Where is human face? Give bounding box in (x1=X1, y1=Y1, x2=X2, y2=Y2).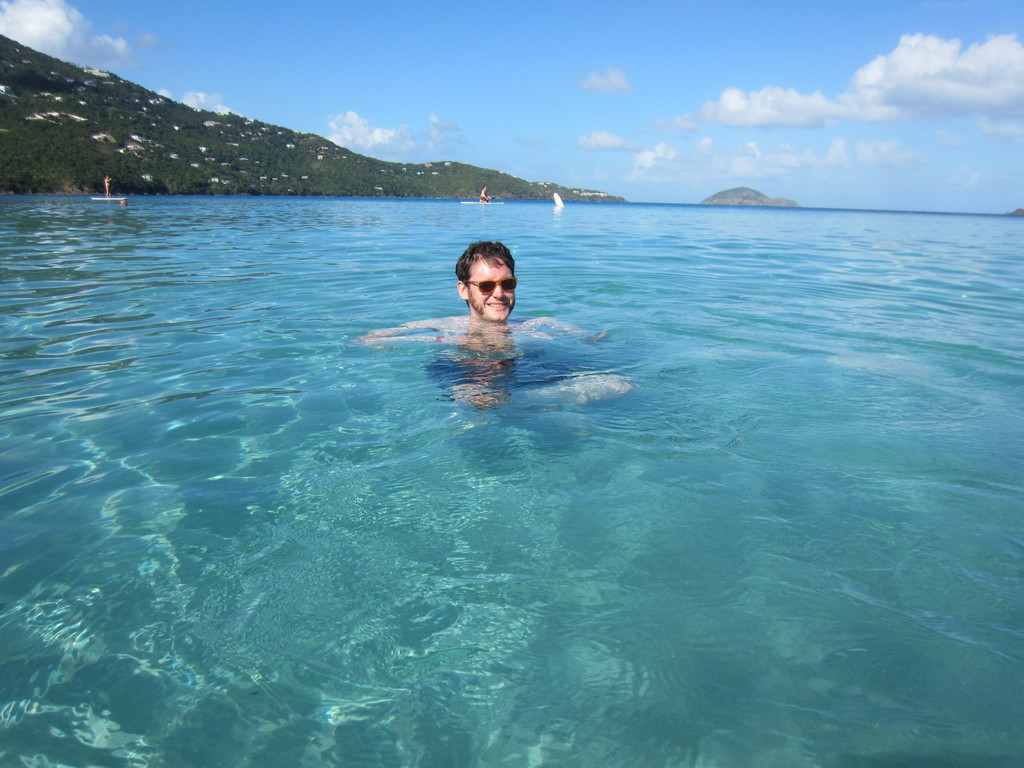
(x1=467, y1=257, x2=517, y2=320).
